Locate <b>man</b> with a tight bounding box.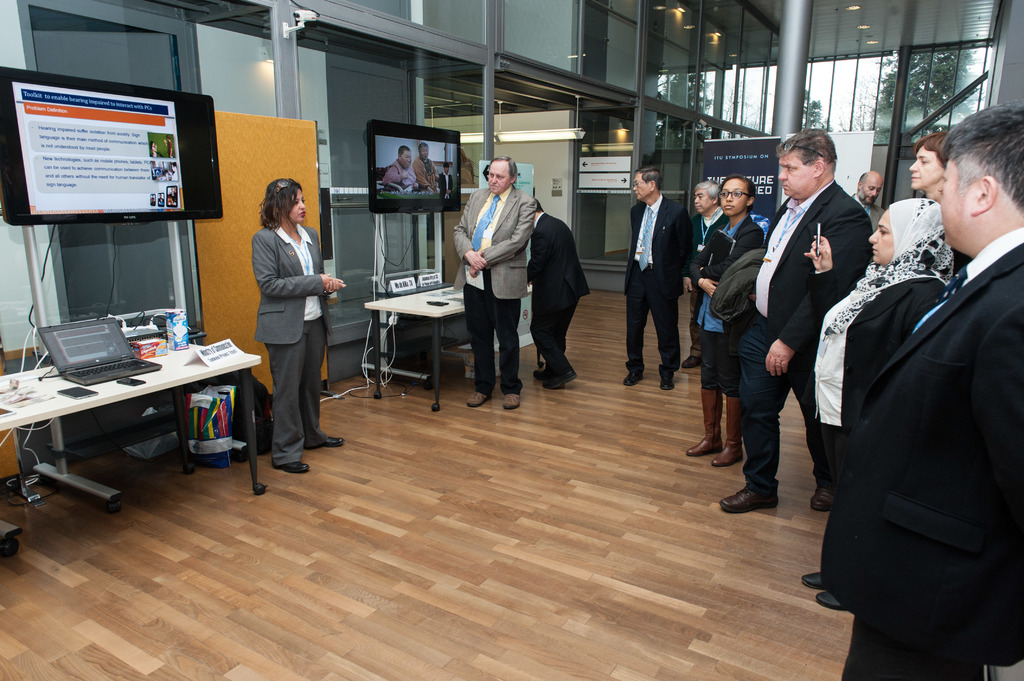
850,168,891,230.
